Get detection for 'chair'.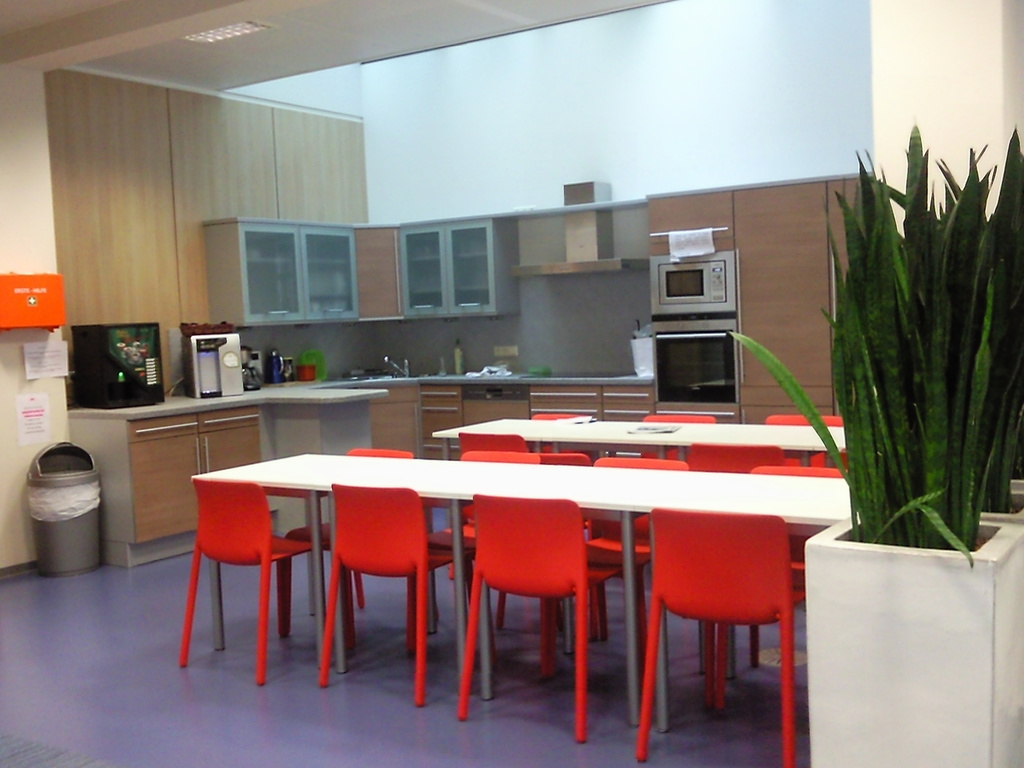
Detection: Rect(456, 493, 633, 744).
